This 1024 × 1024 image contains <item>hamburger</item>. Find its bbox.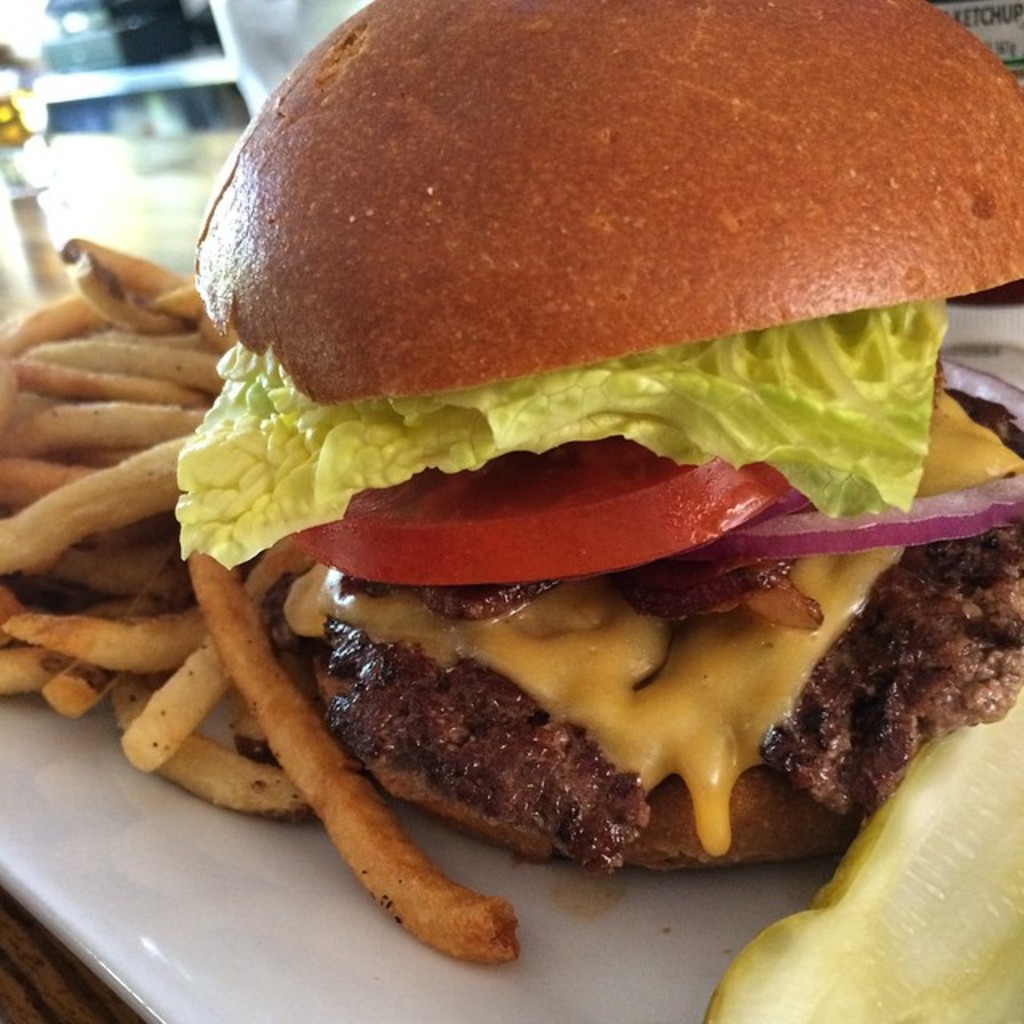
detection(168, 2, 1022, 877).
